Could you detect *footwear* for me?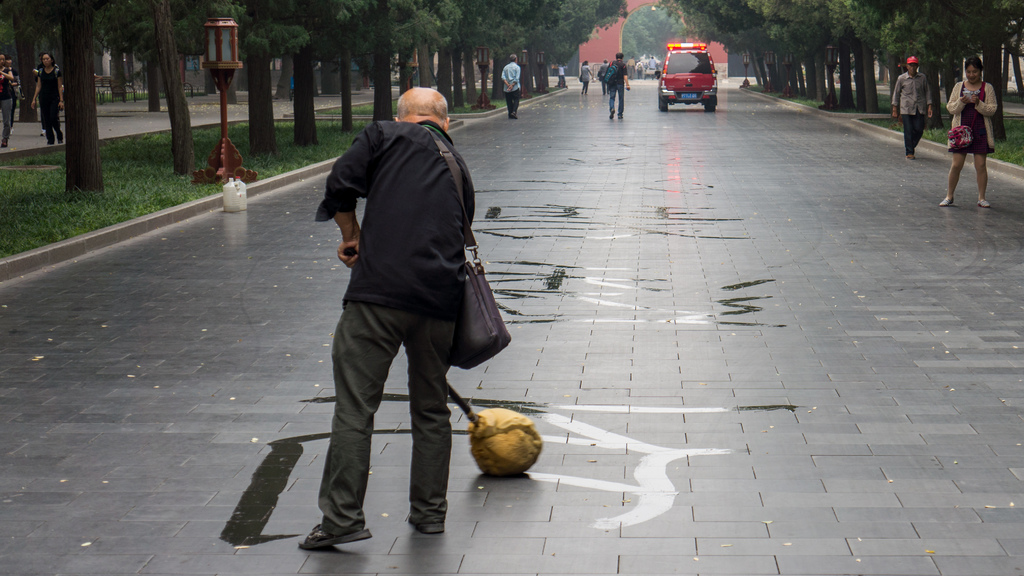
Detection result: box(0, 140, 11, 145).
